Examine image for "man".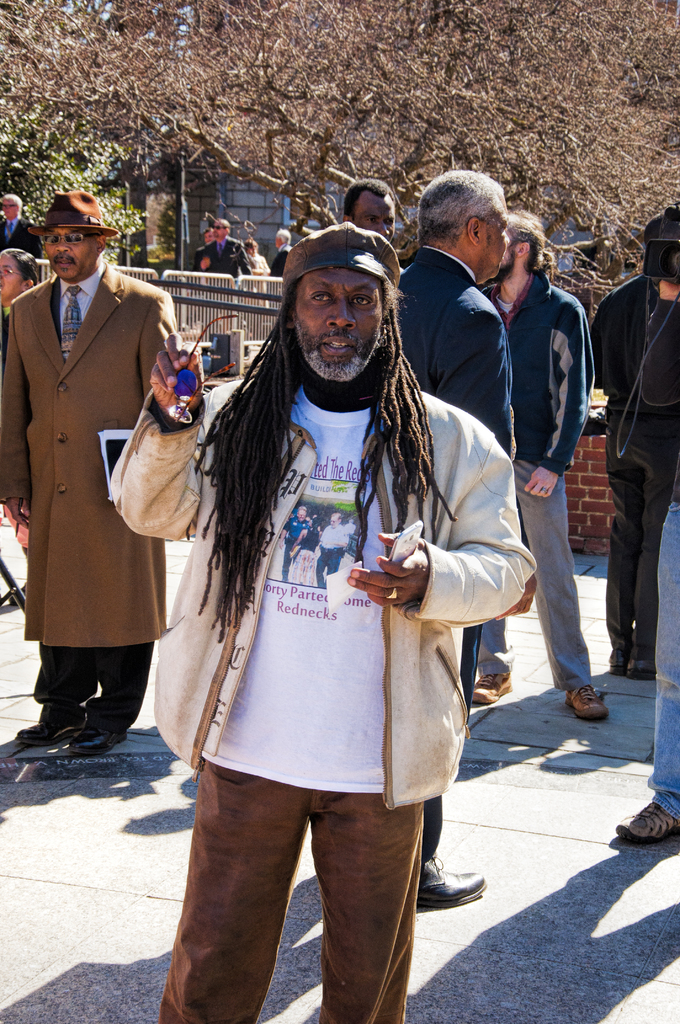
Examination result: box=[343, 173, 408, 280].
